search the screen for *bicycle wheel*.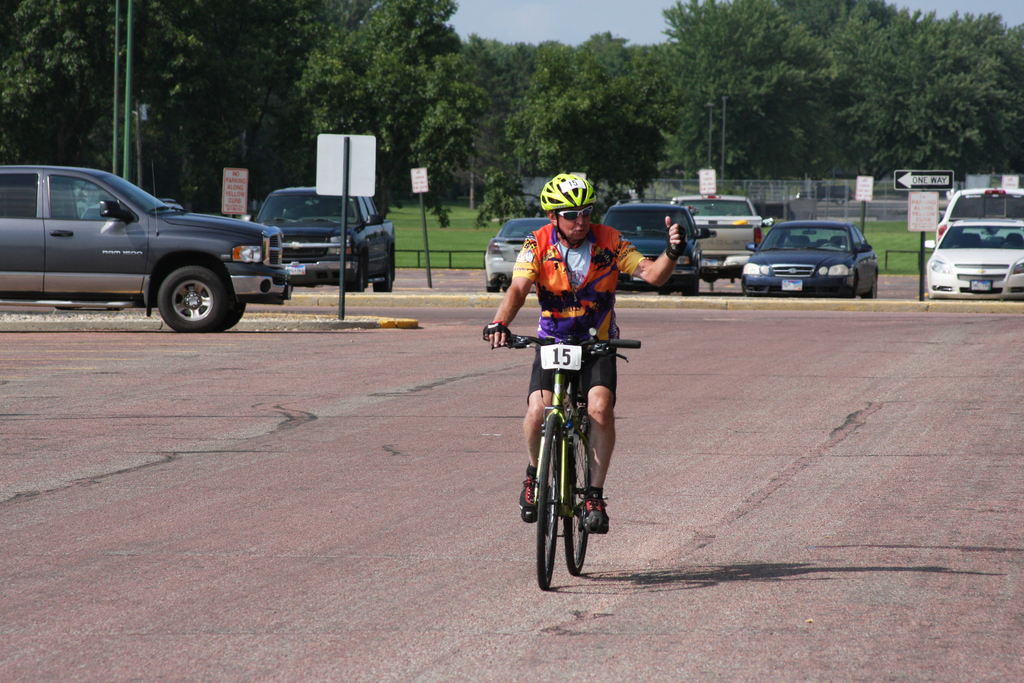
Found at {"x1": 534, "y1": 413, "x2": 564, "y2": 586}.
